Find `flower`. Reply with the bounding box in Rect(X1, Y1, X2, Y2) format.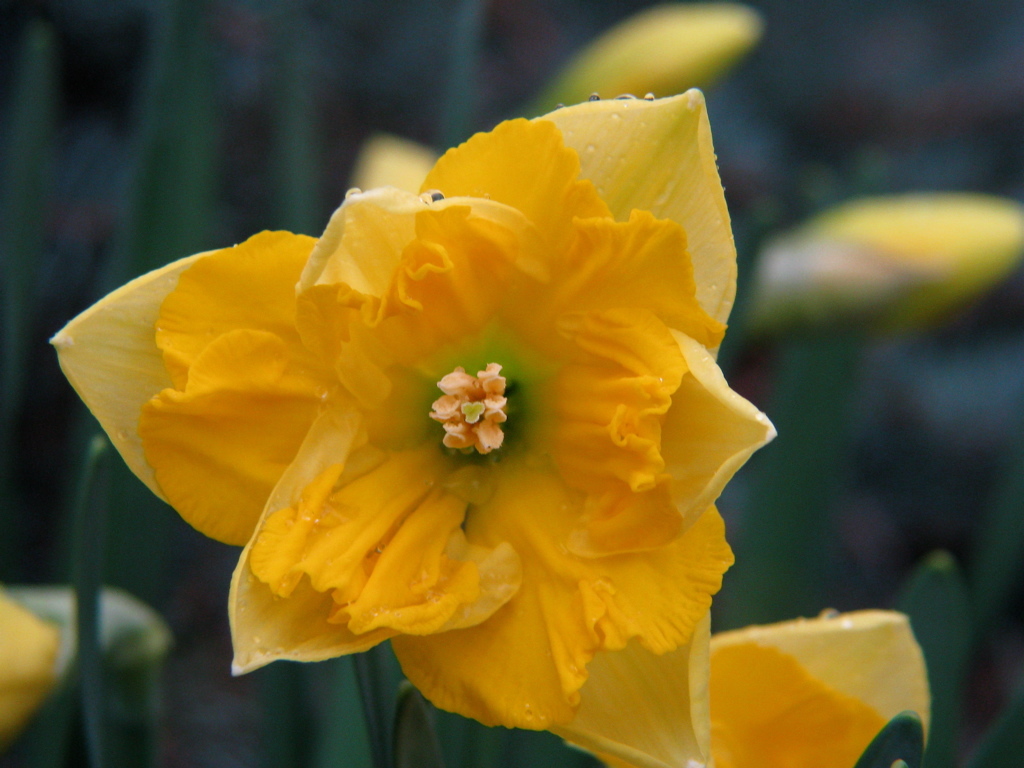
Rect(563, 625, 935, 767).
